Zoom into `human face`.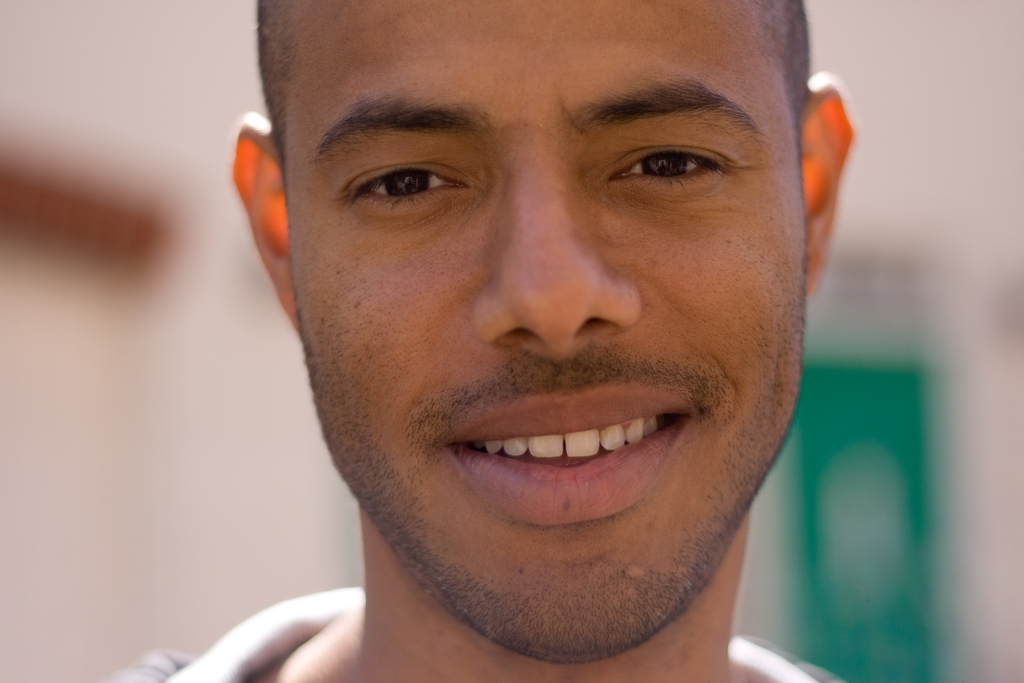
Zoom target: bbox(282, 0, 804, 657).
